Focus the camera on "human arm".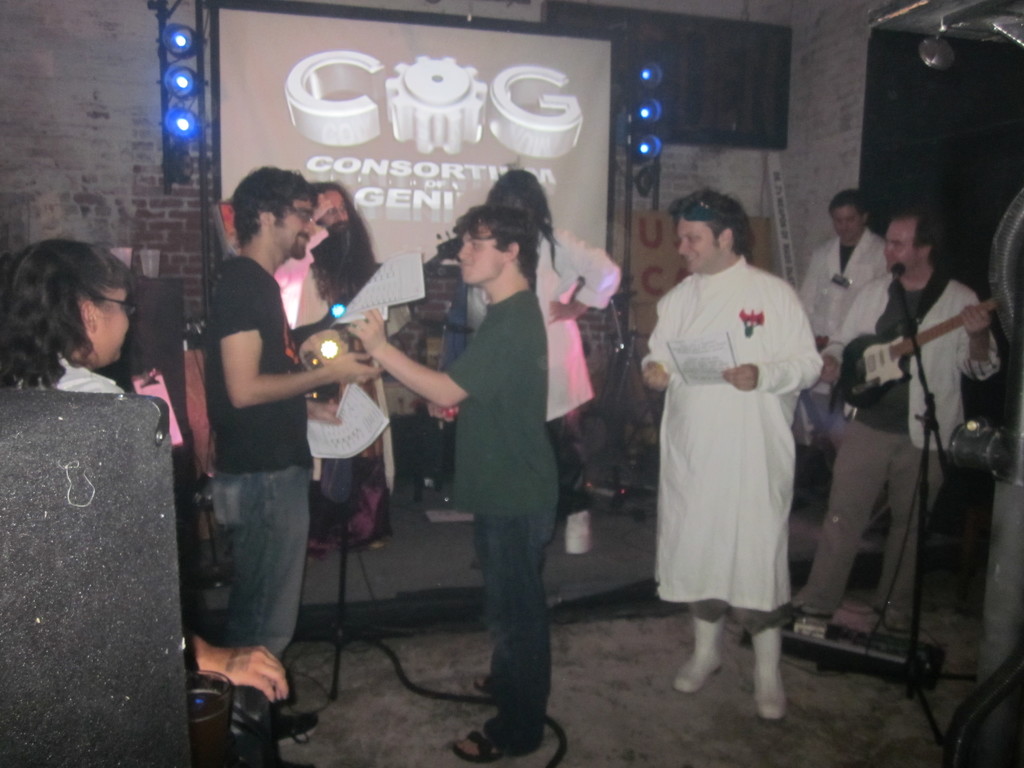
Focus region: crop(184, 640, 312, 706).
